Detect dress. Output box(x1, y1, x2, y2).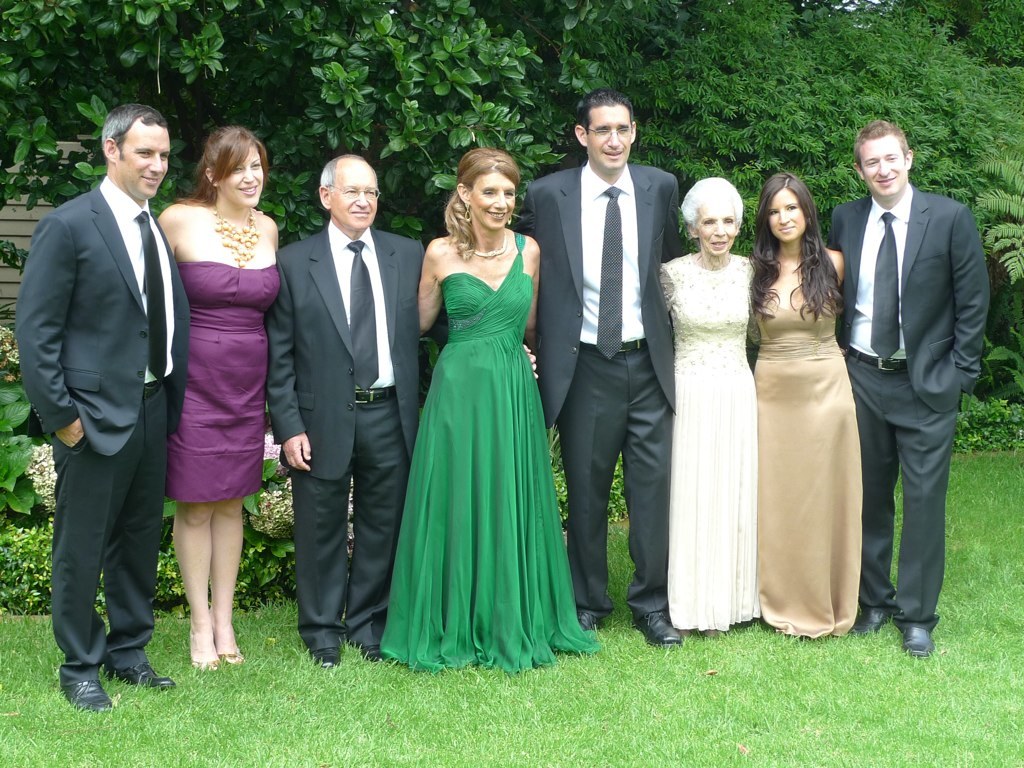
box(381, 230, 602, 674).
